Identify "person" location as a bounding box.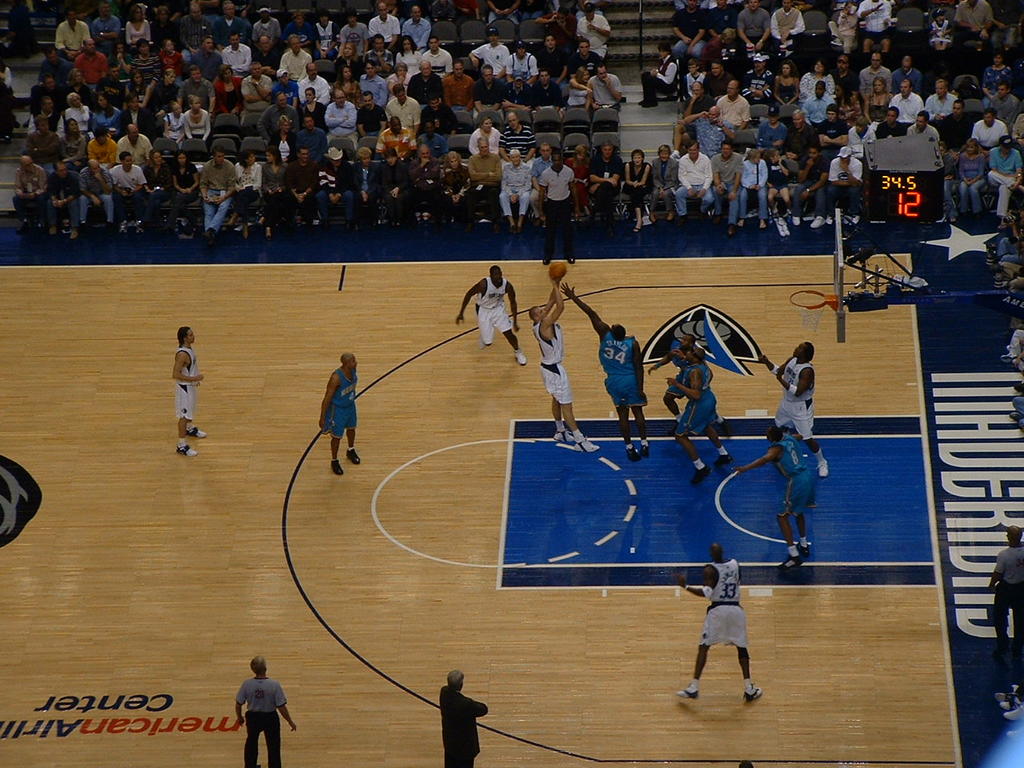
[x1=438, y1=669, x2=488, y2=767].
